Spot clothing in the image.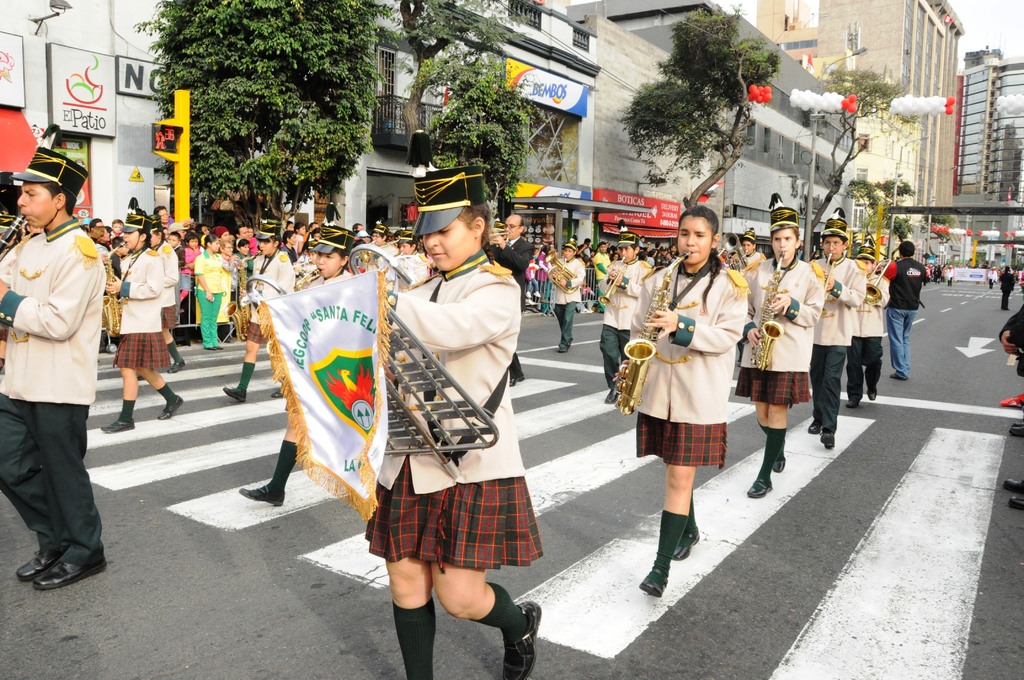
clothing found at rect(844, 254, 886, 395).
